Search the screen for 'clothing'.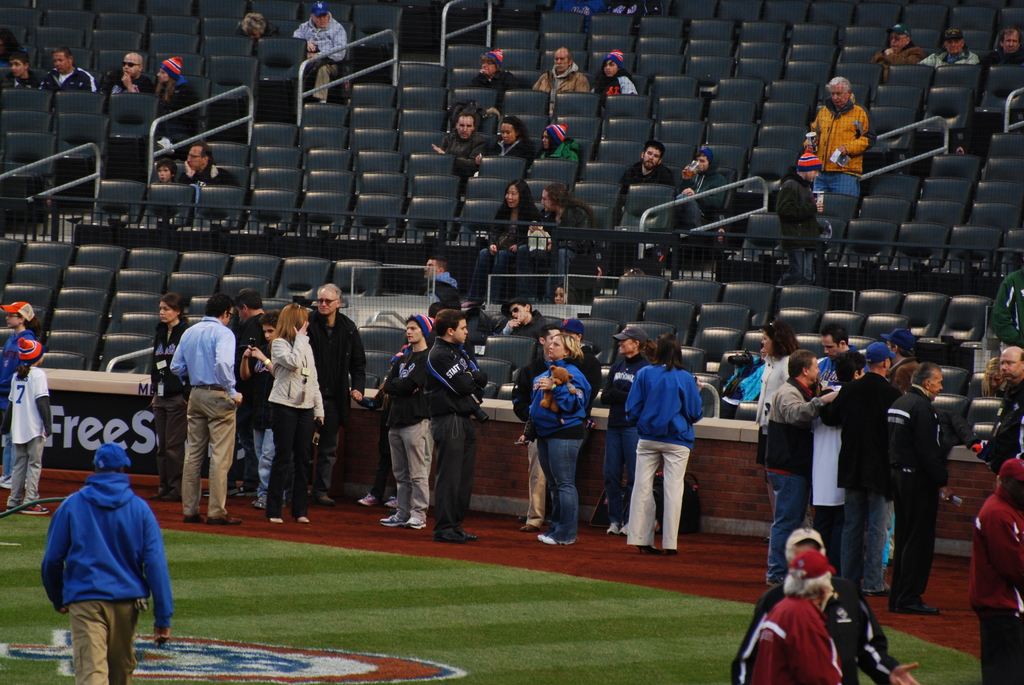
Found at select_region(531, 59, 591, 117).
